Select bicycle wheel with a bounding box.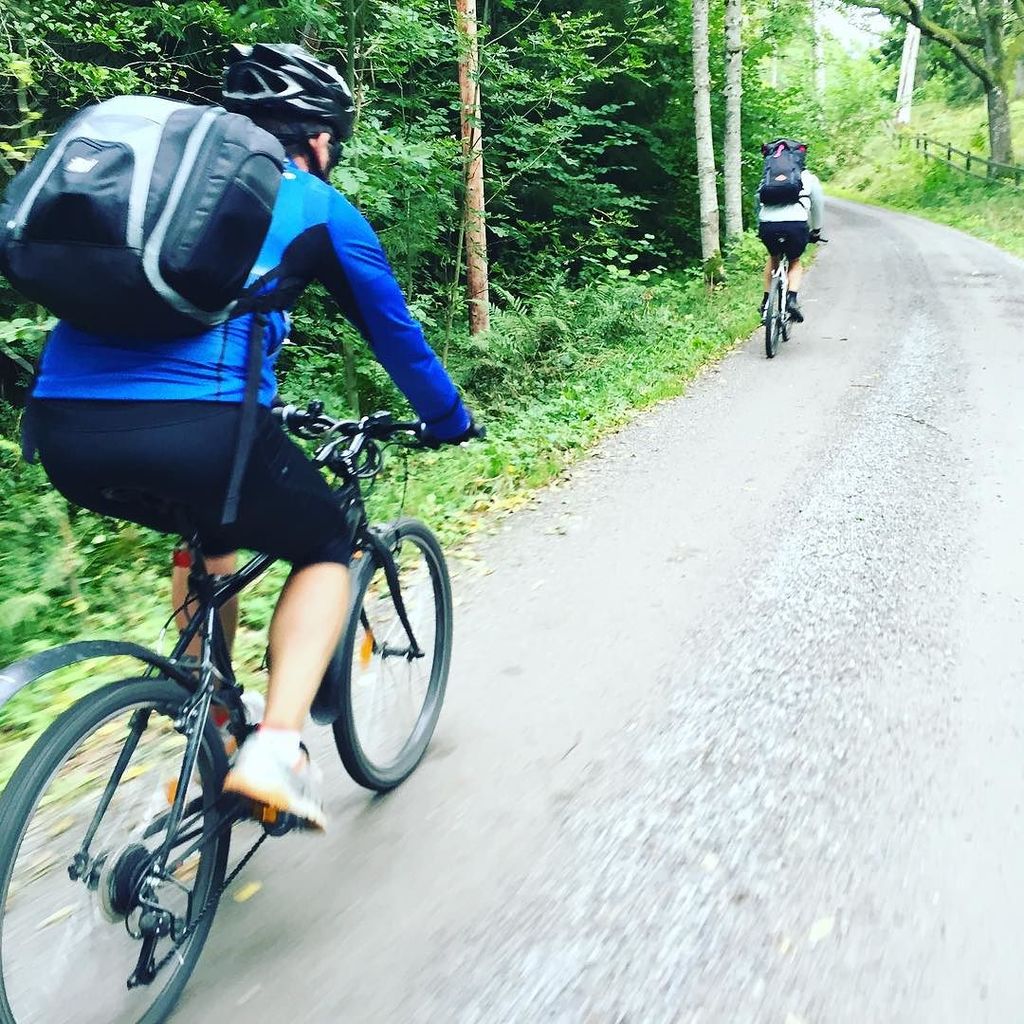
detection(284, 520, 435, 828).
